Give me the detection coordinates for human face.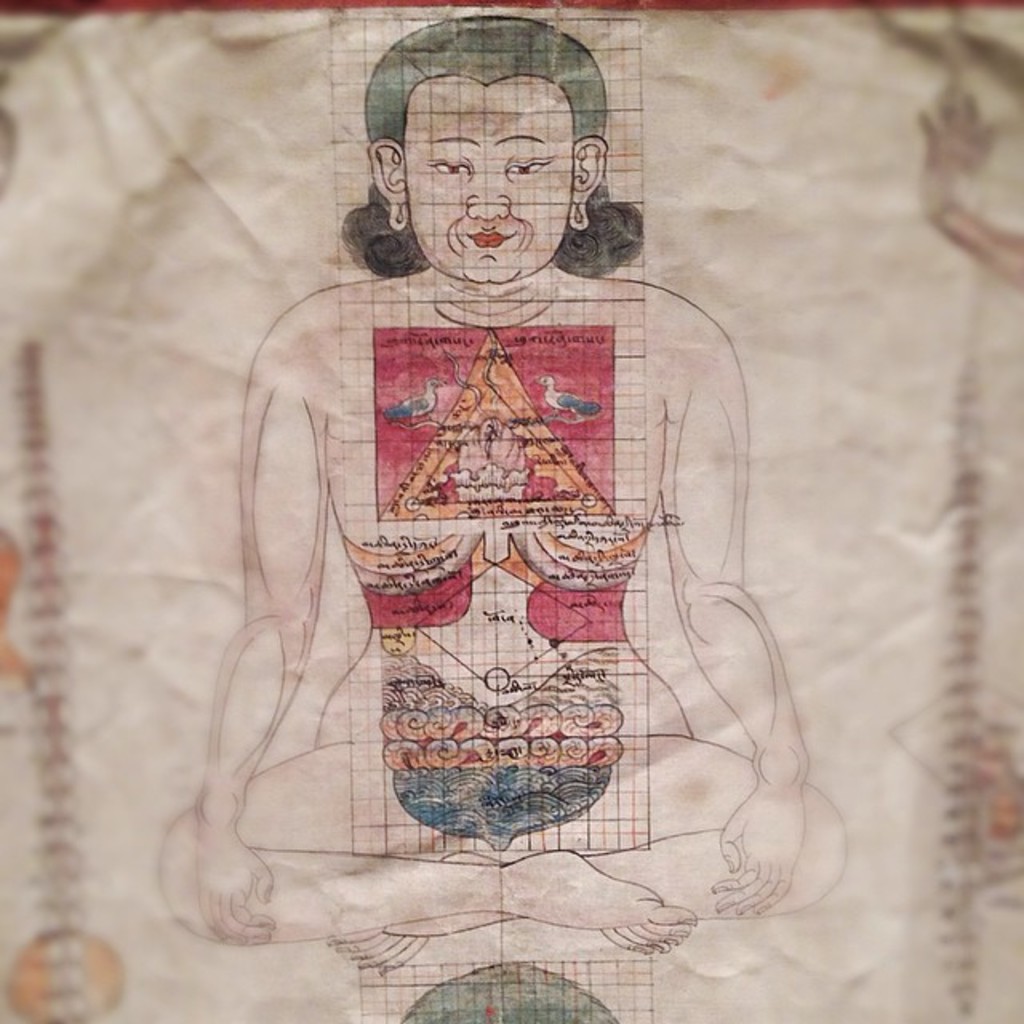
405, 85, 579, 283.
